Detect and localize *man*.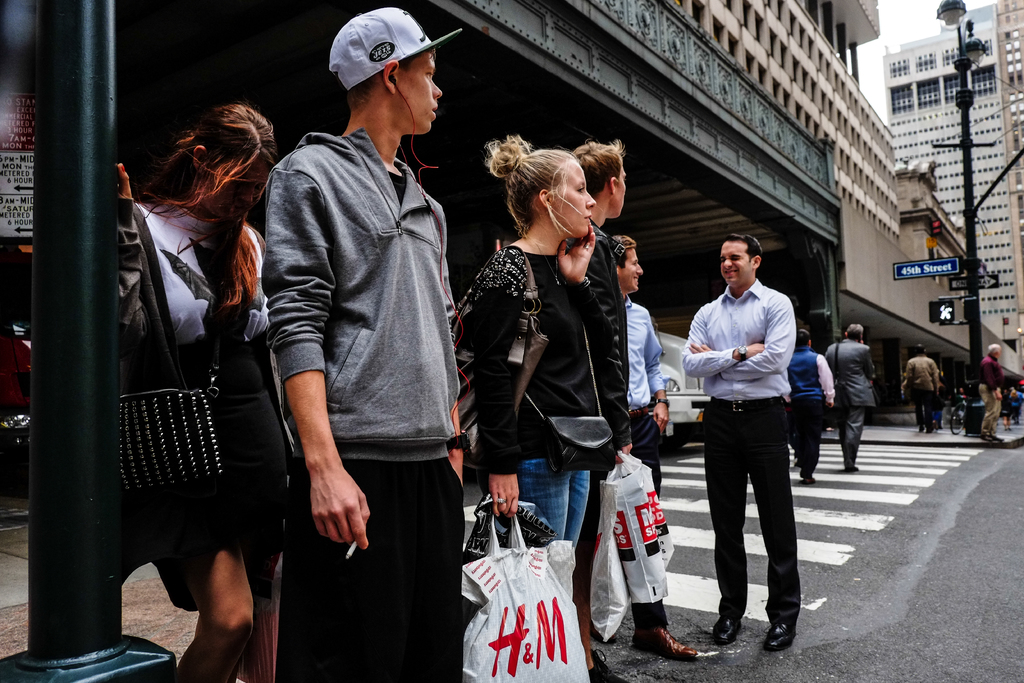
Localized at region(268, 0, 468, 682).
